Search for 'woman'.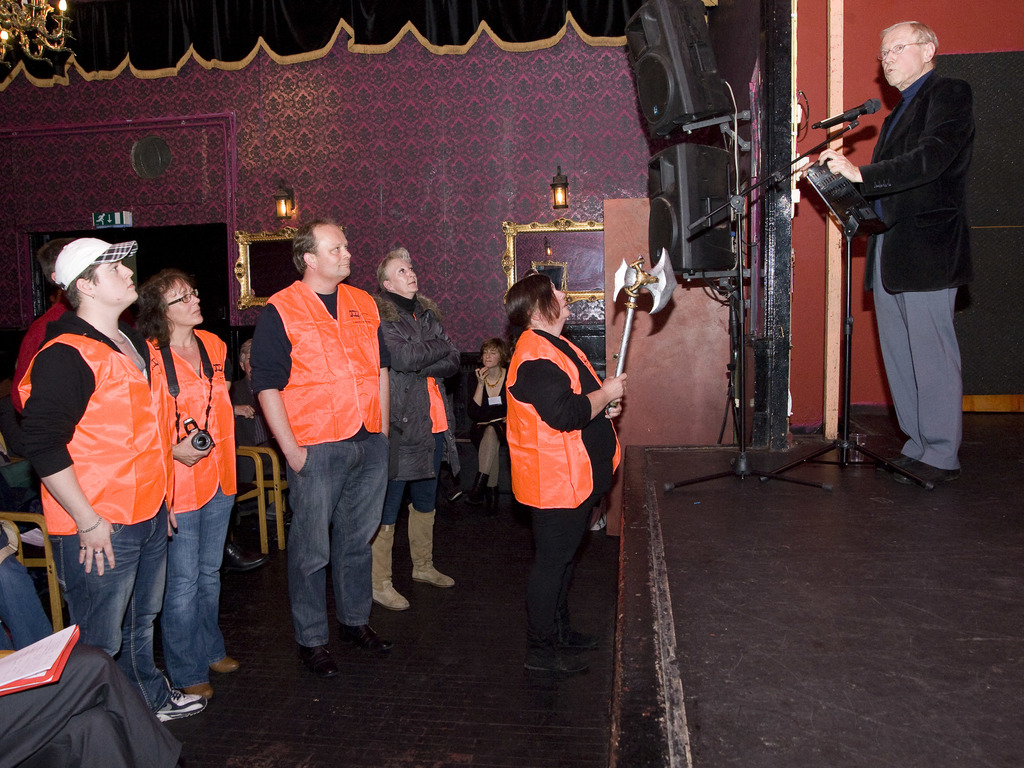
Found at detection(370, 246, 459, 608).
